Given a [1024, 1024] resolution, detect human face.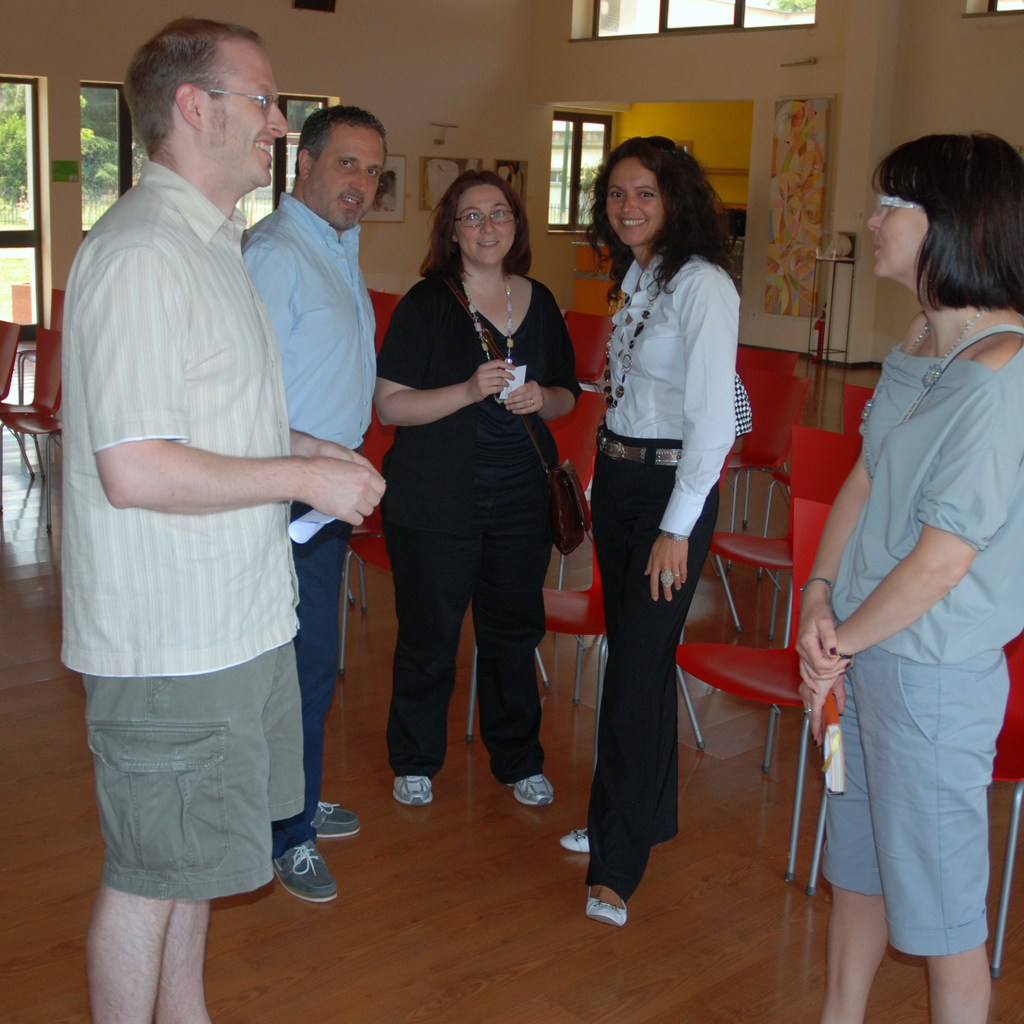
rect(602, 160, 672, 245).
